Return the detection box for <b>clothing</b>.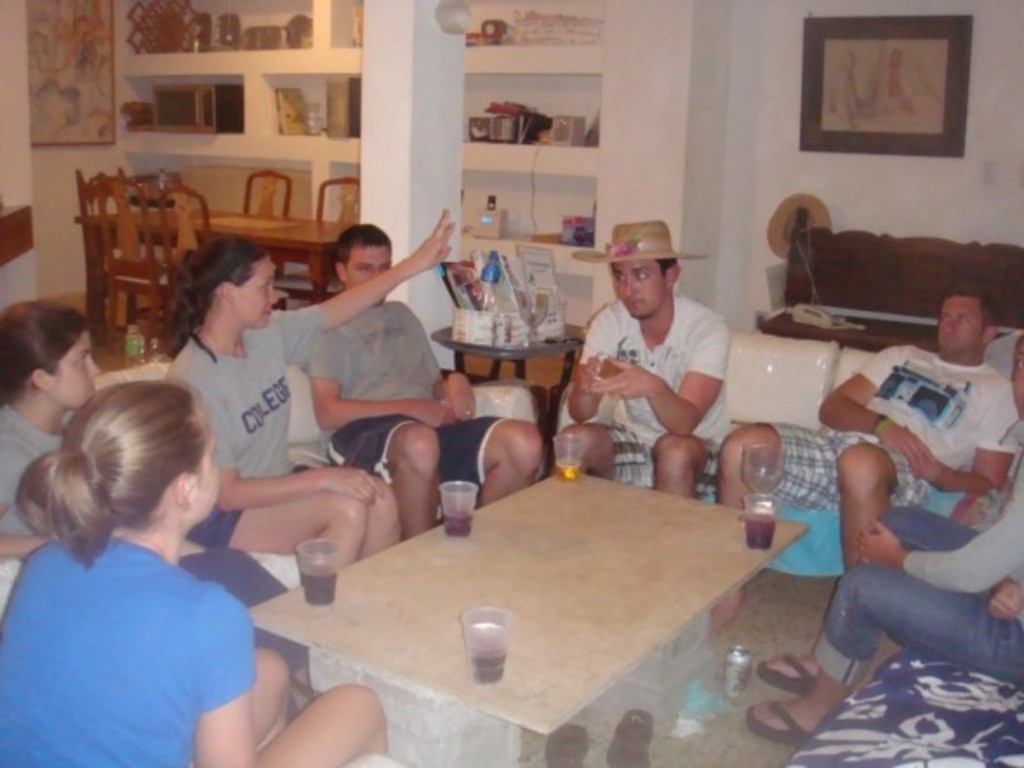
locate(555, 287, 737, 493).
